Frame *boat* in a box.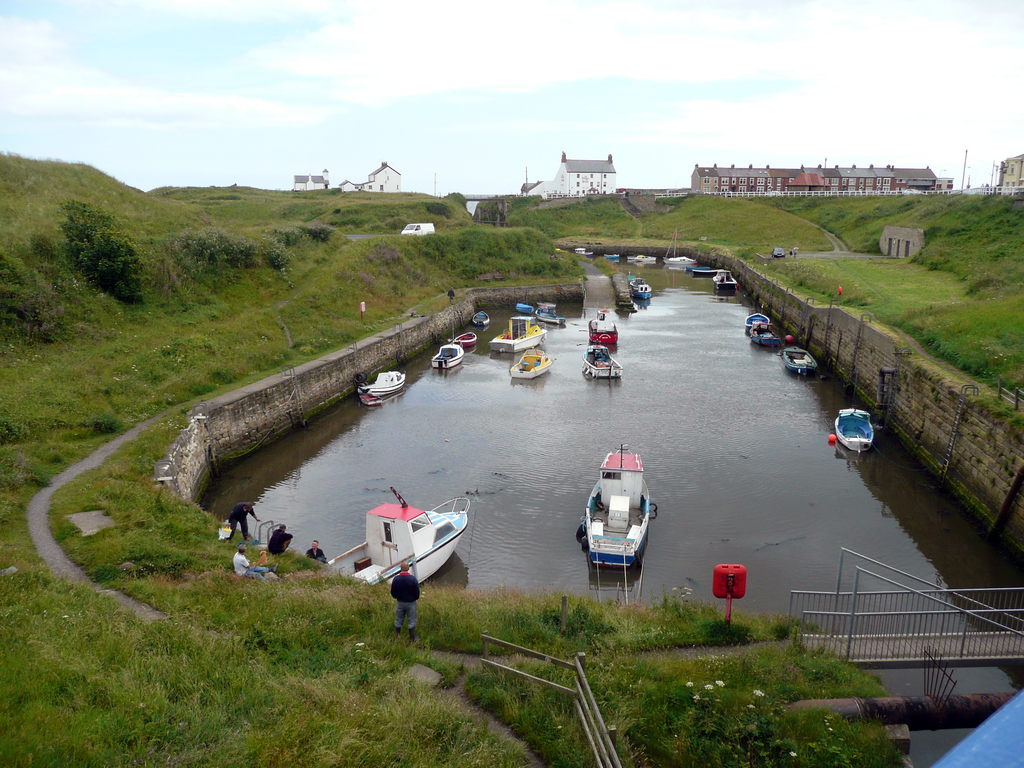
(533,298,566,326).
